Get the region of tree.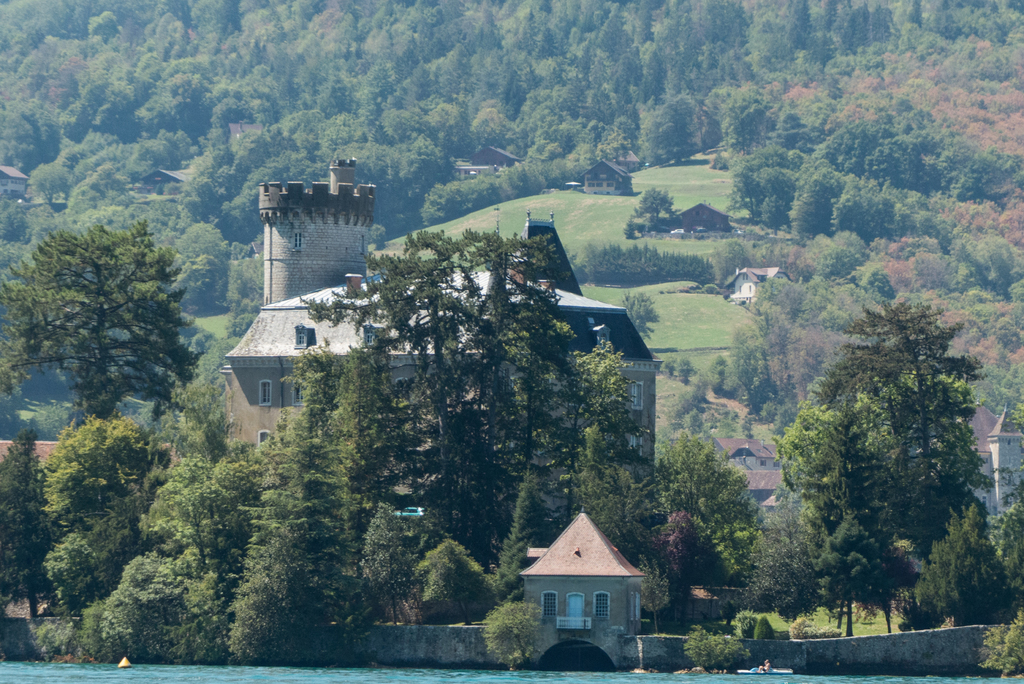
(312,223,671,613).
